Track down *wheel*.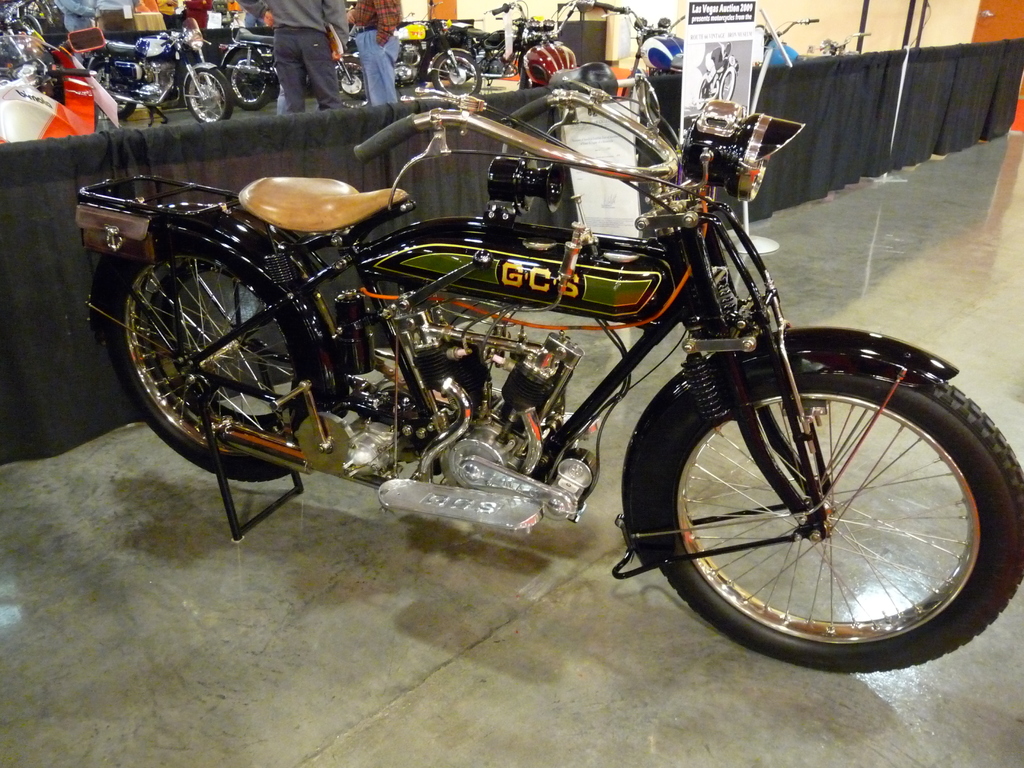
Tracked to bbox(428, 49, 485, 100).
